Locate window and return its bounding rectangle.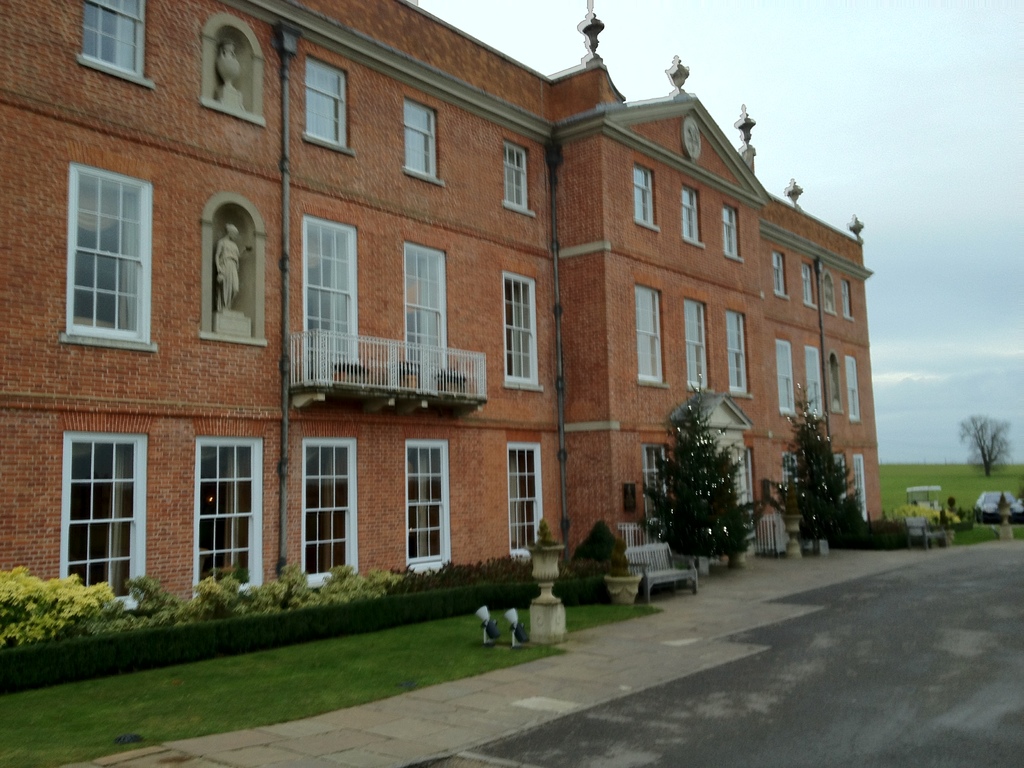
region(786, 454, 801, 500).
